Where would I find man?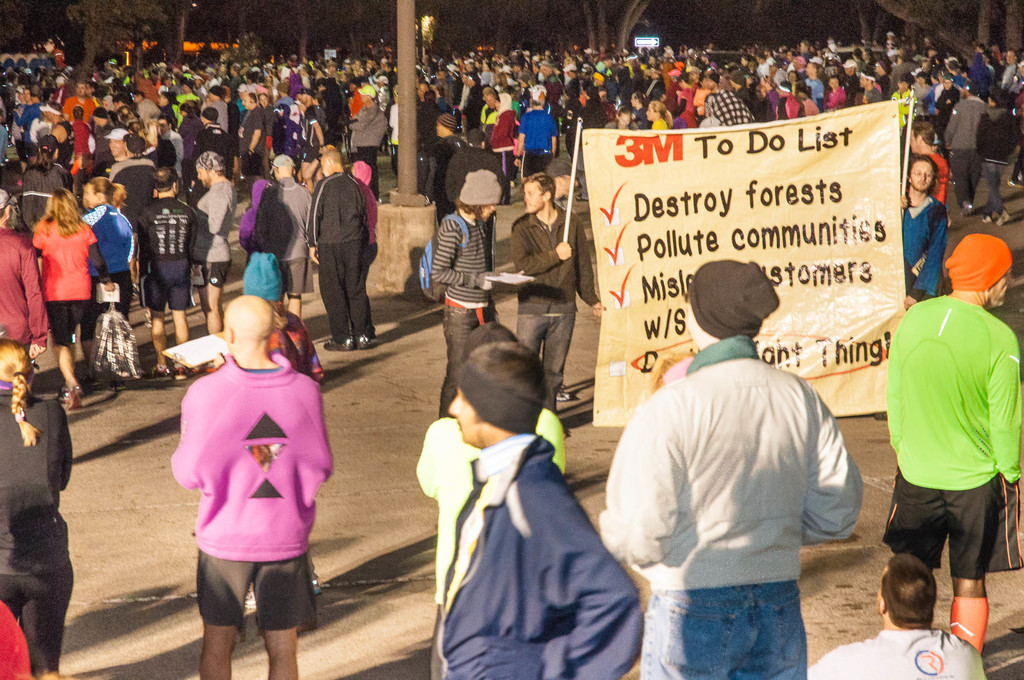
At {"left": 234, "top": 87, "right": 270, "bottom": 208}.
